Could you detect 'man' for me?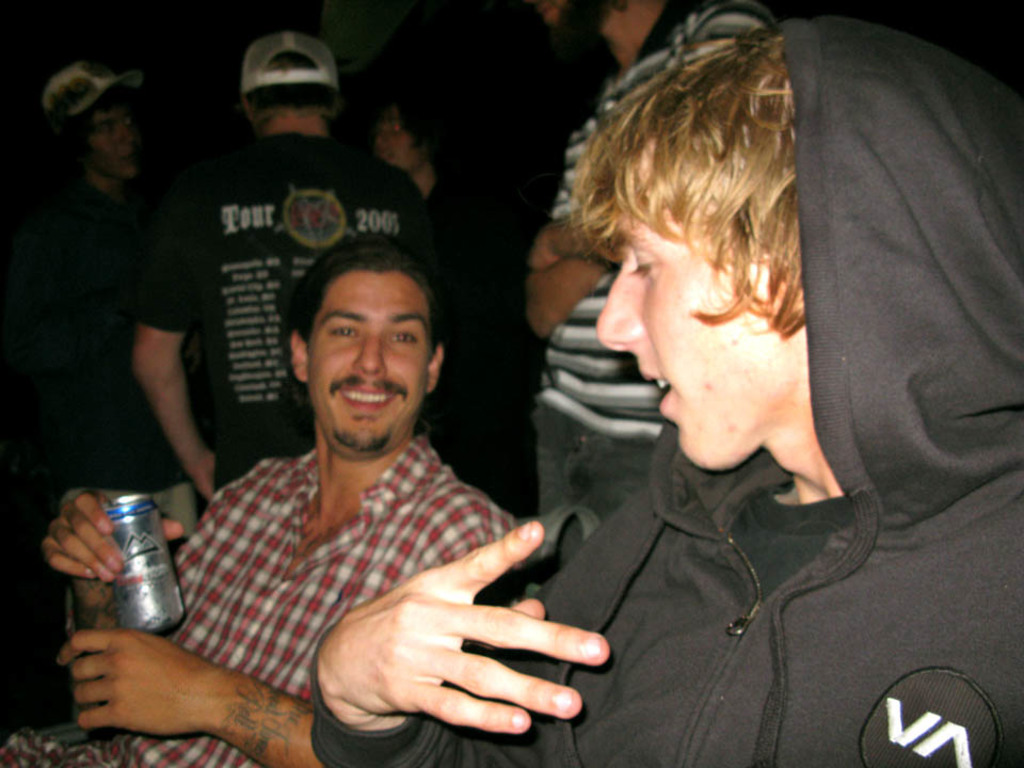
Detection result: 308:14:1023:767.
